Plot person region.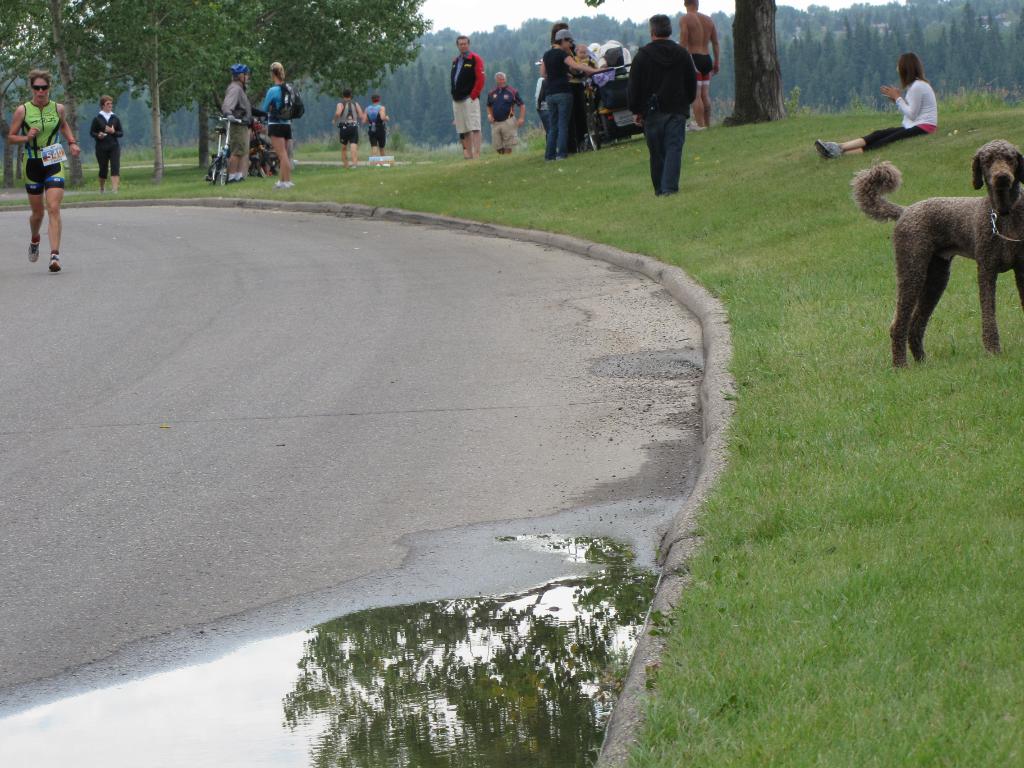
Plotted at select_region(8, 66, 63, 258).
